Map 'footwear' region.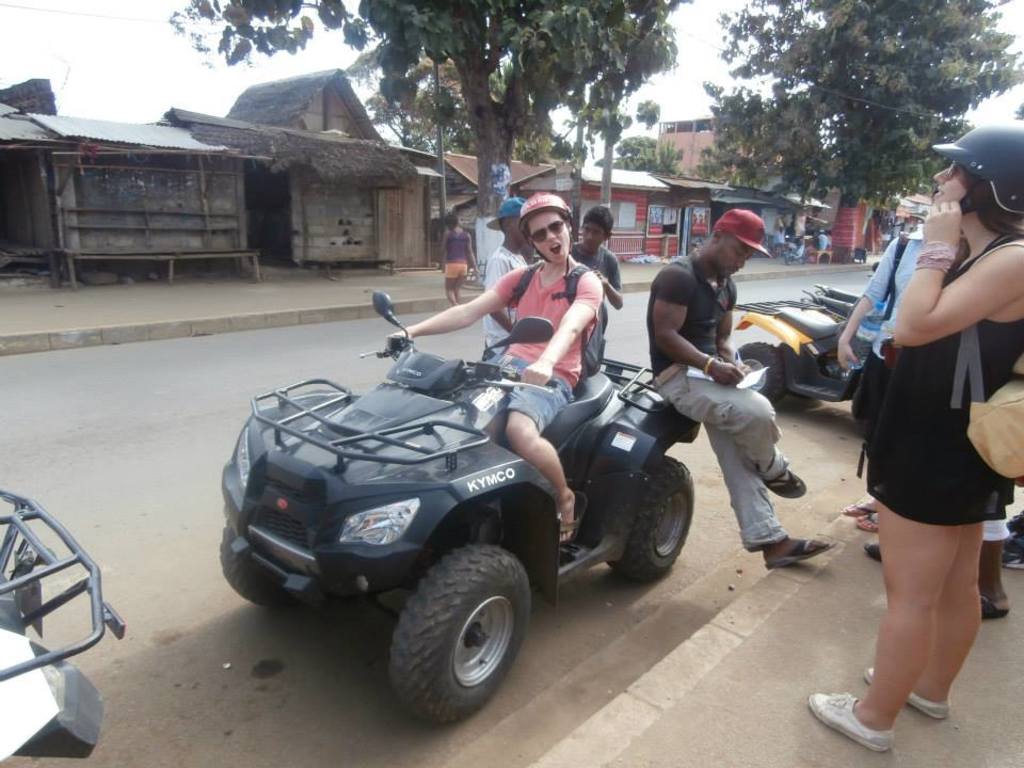
Mapped to <region>763, 535, 837, 571</region>.
